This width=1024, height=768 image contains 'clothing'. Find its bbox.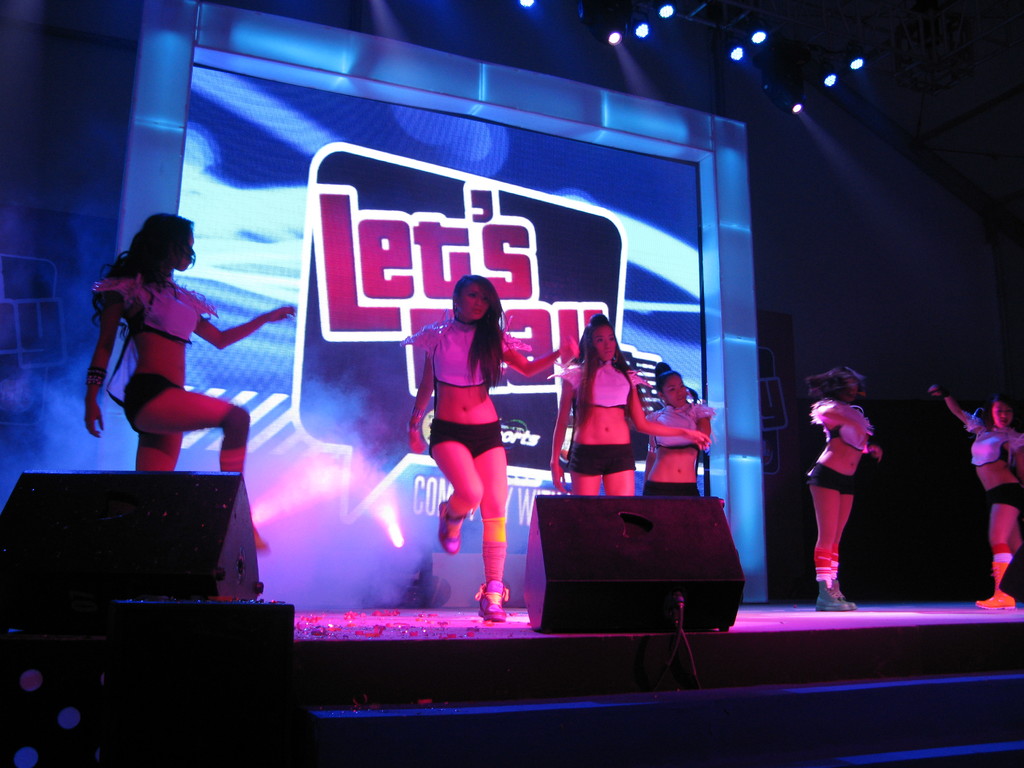
detection(645, 481, 705, 495).
